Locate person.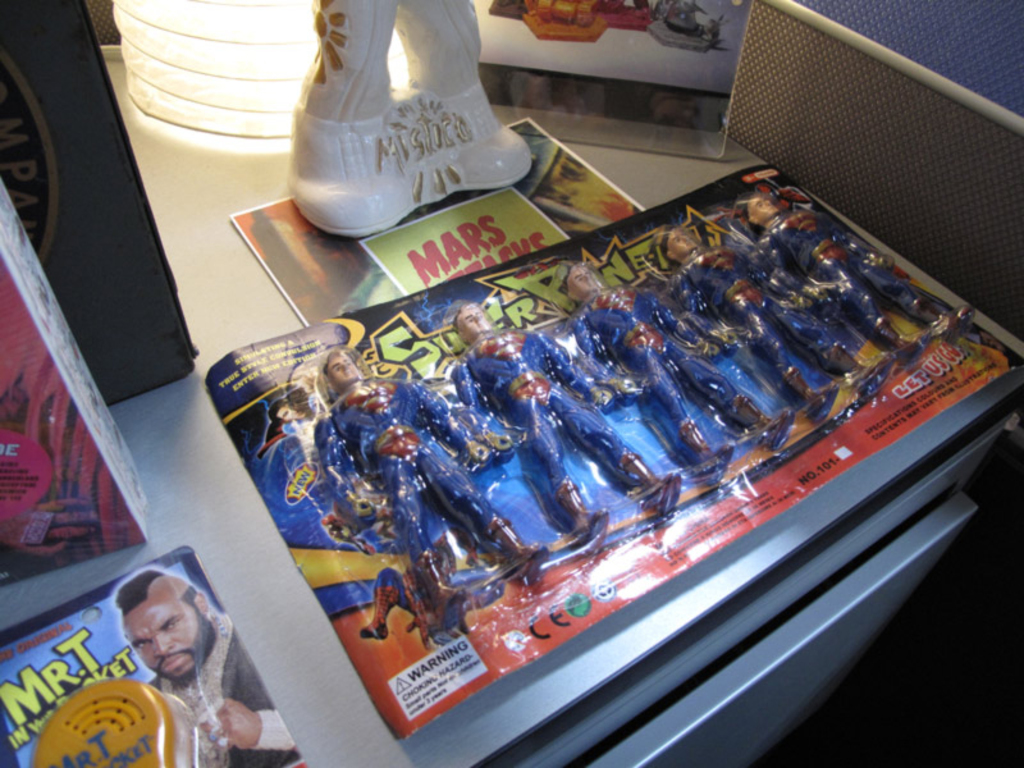
Bounding box: detection(657, 228, 892, 413).
